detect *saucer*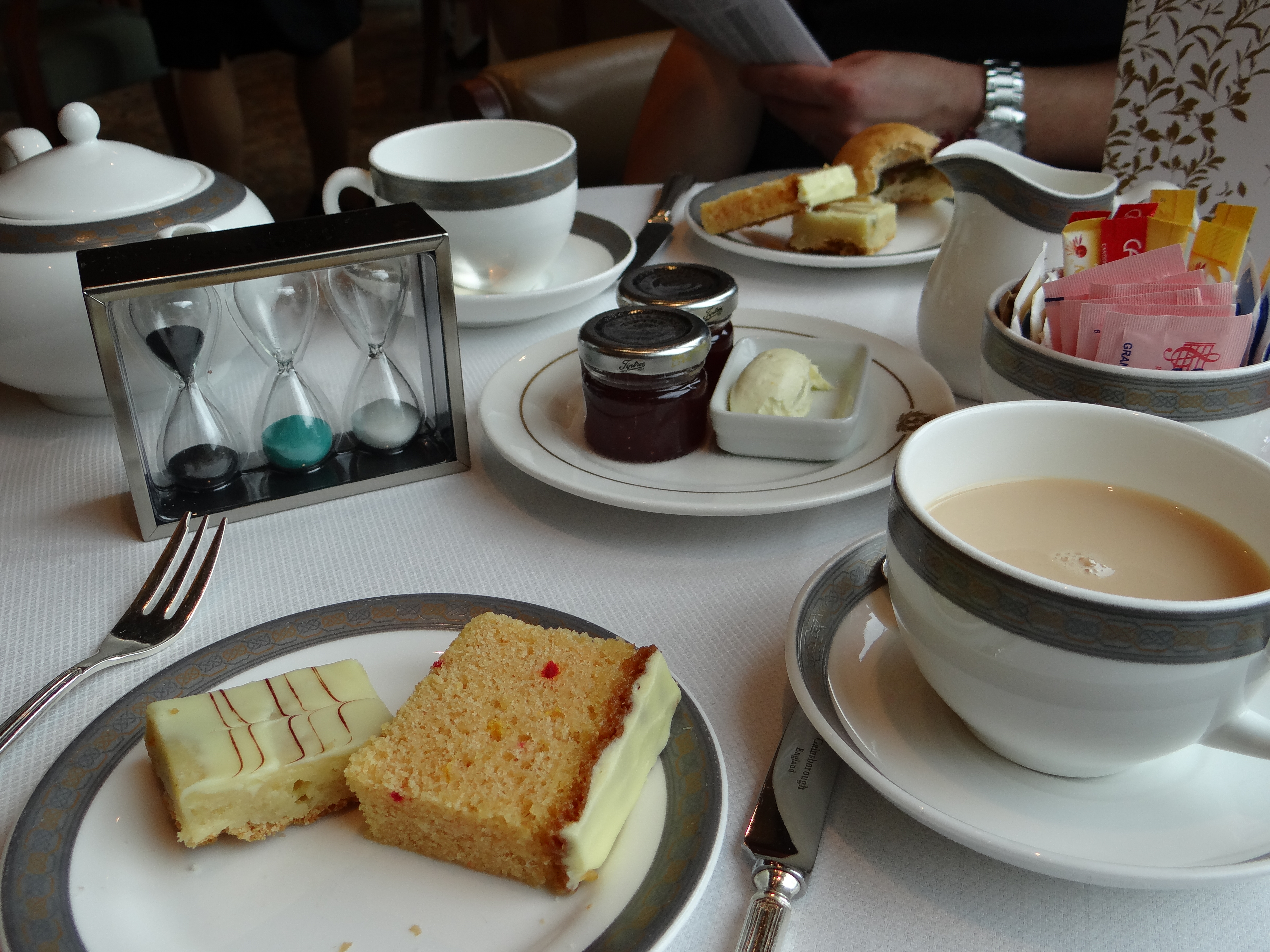
pyautogui.locateOnScreen(201, 135, 329, 230)
